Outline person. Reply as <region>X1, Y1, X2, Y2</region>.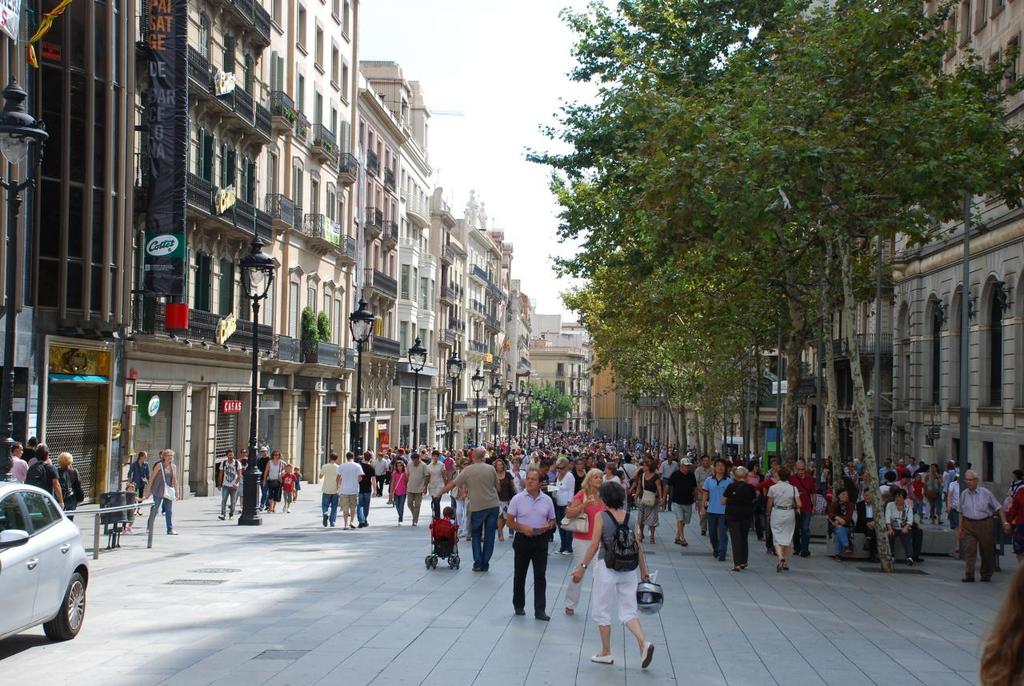
<region>58, 447, 86, 523</region>.
